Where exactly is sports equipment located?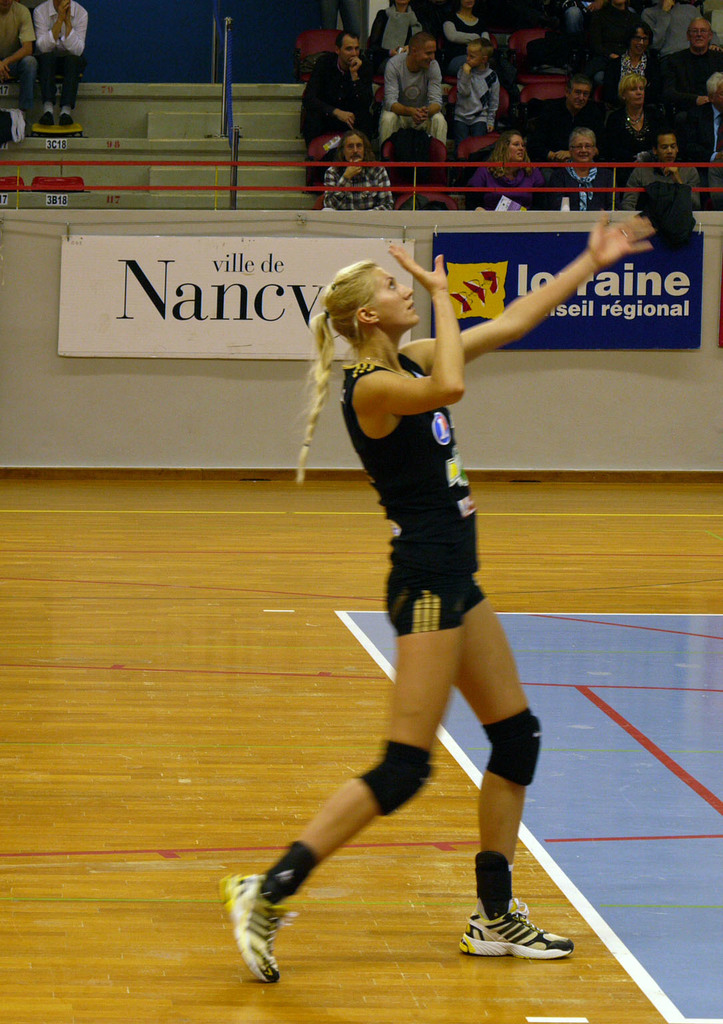
Its bounding box is [216, 869, 291, 987].
